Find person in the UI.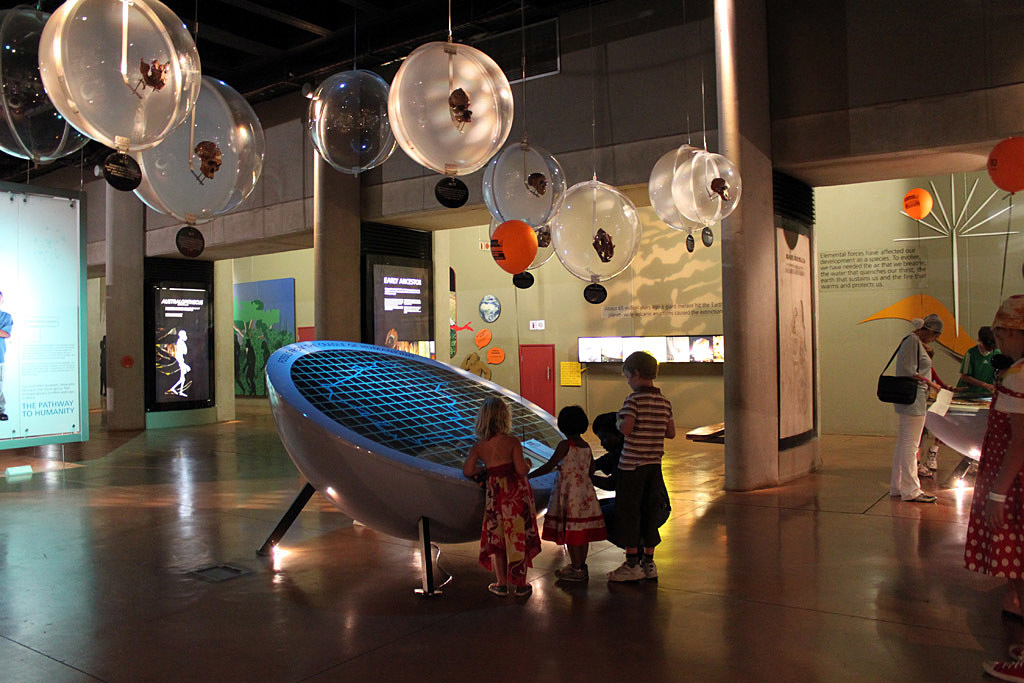
UI element at locate(895, 311, 935, 505).
